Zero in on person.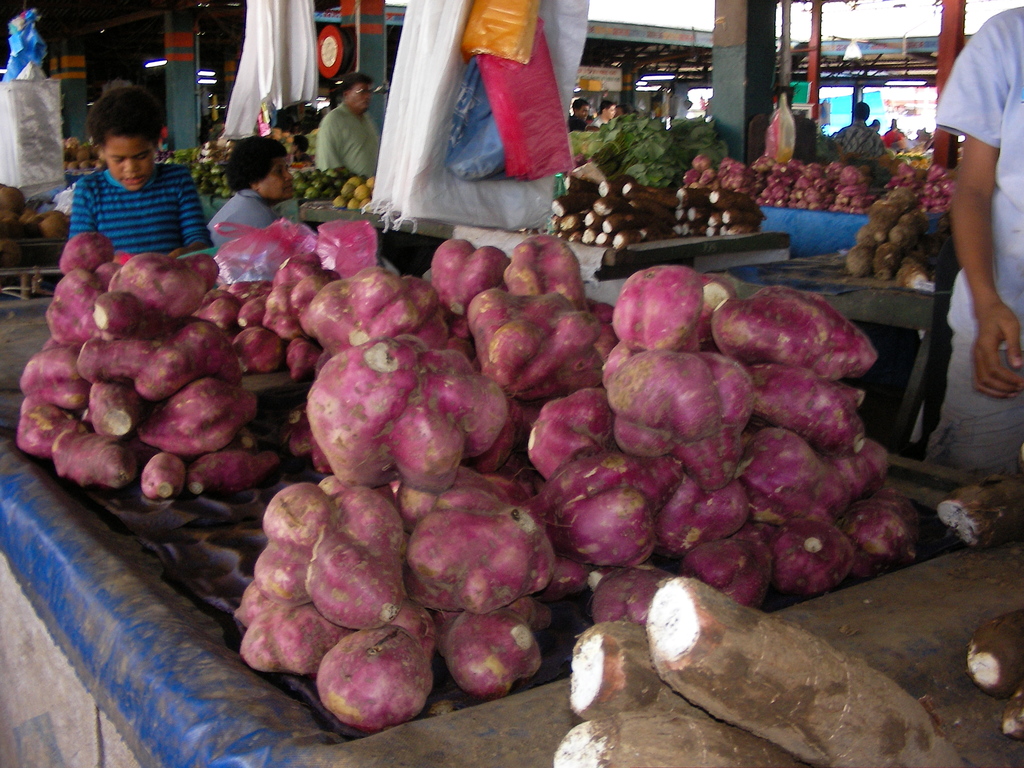
Zeroed in: (931,6,1023,486).
